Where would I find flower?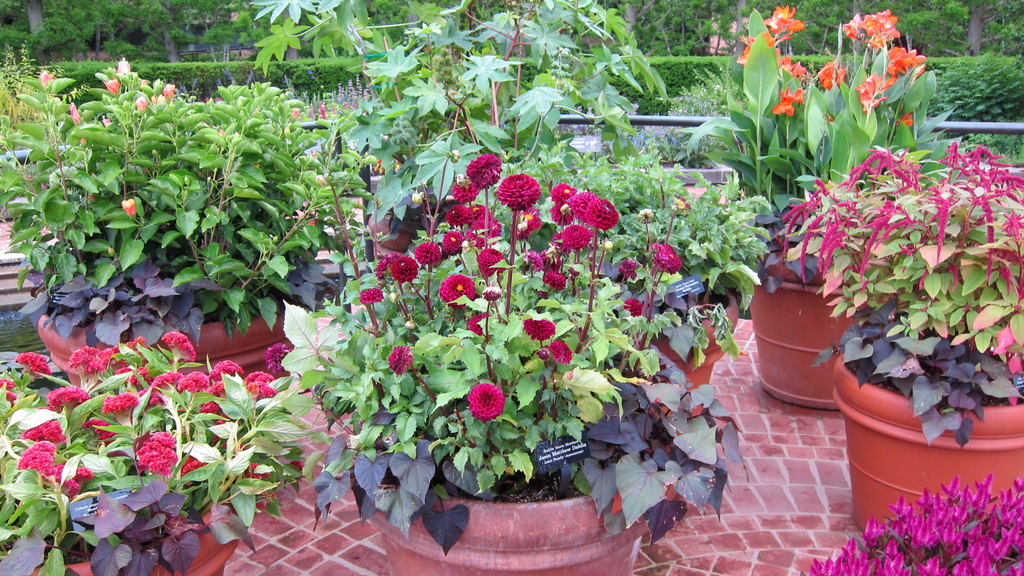
At l=670, t=193, r=691, b=211.
